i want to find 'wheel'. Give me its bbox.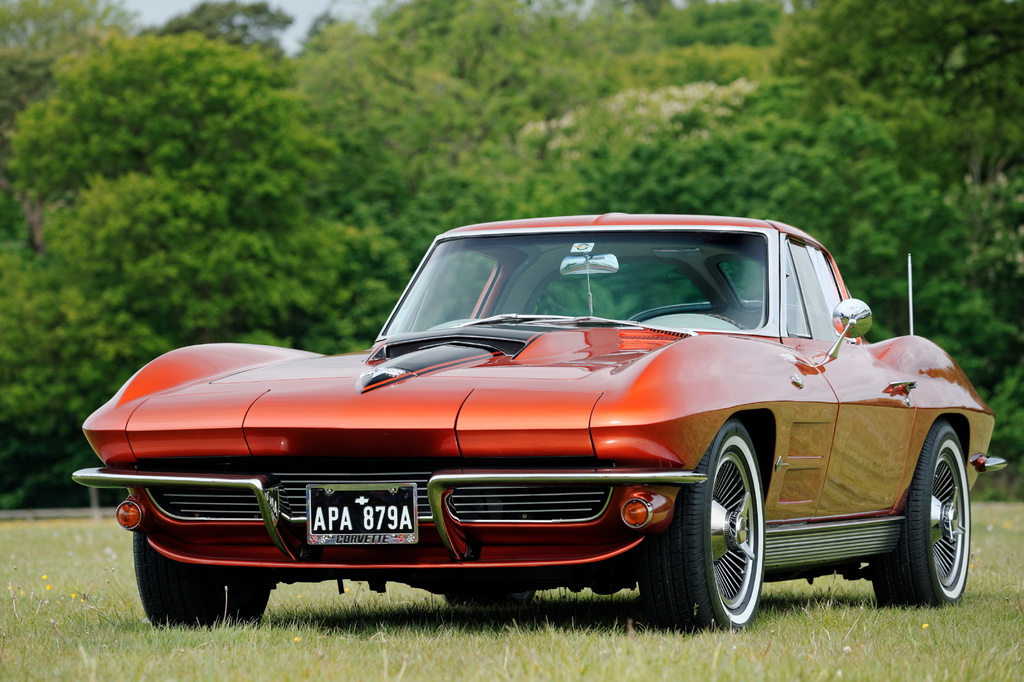
[445, 586, 545, 603].
